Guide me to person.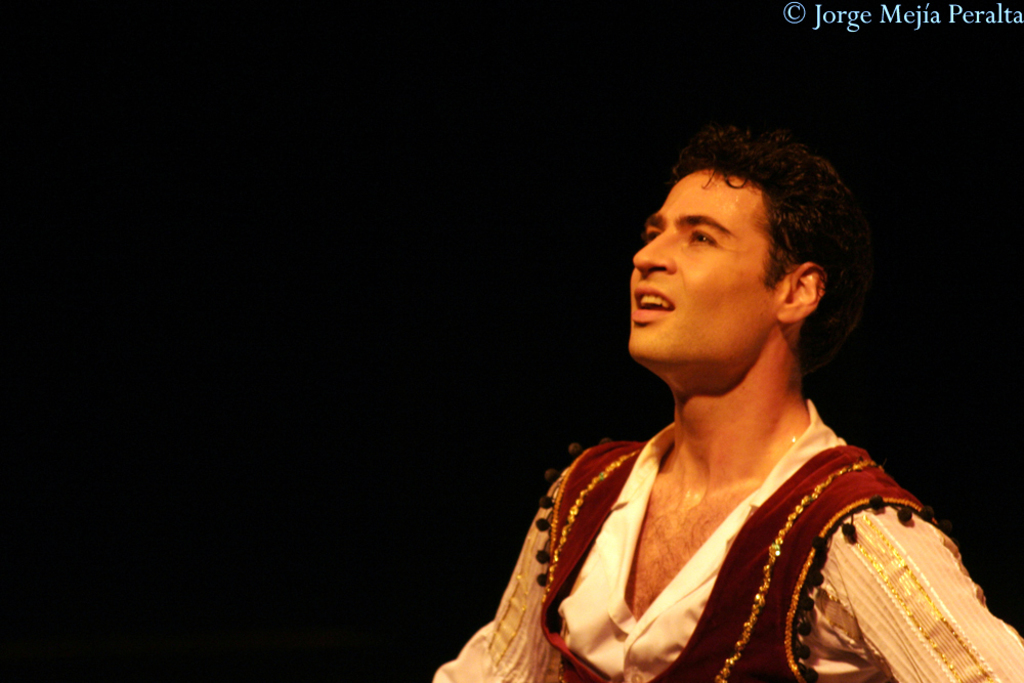
Guidance: {"x1": 482, "y1": 132, "x2": 971, "y2": 672}.
